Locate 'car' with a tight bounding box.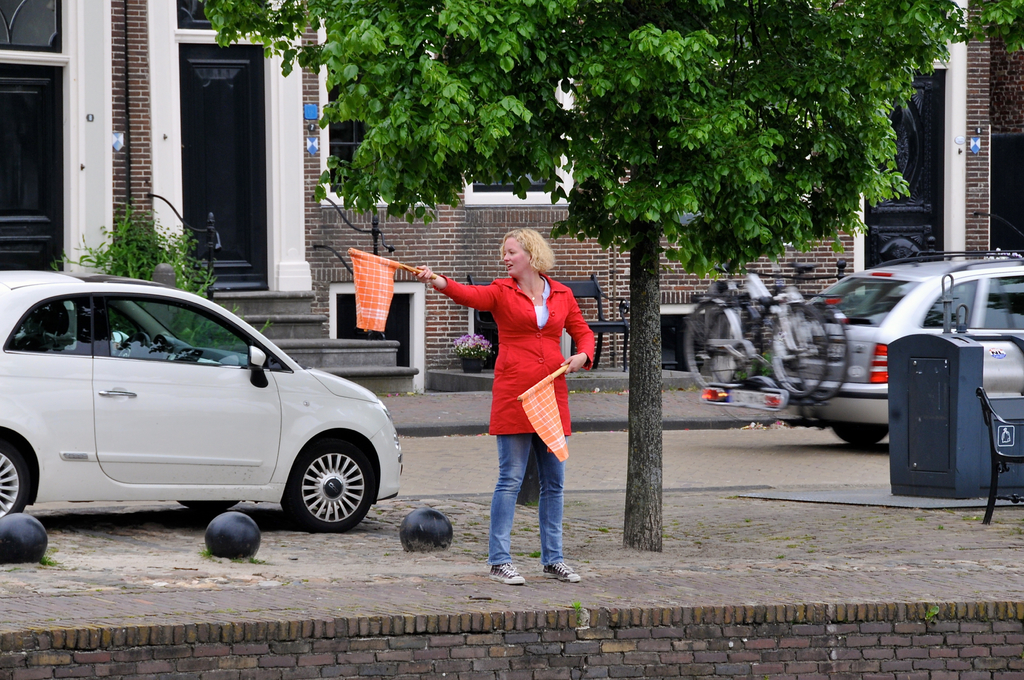
box(0, 270, 397, 543).
